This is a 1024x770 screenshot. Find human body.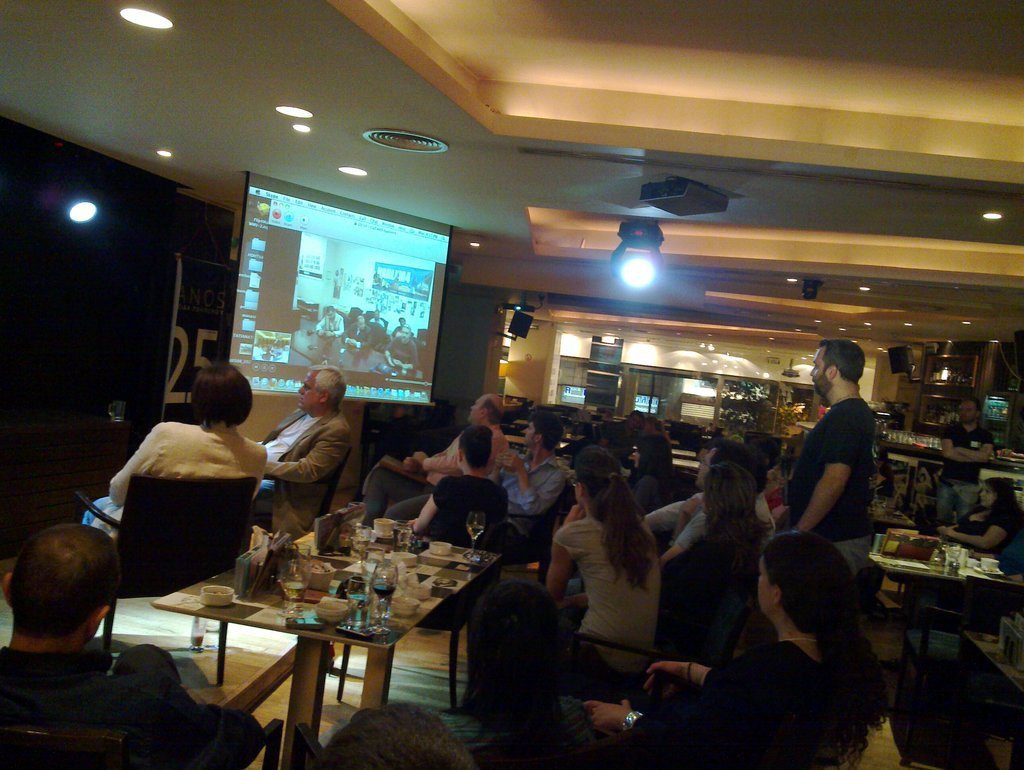
Bounding box: detection(83, 359, 268, 516).
